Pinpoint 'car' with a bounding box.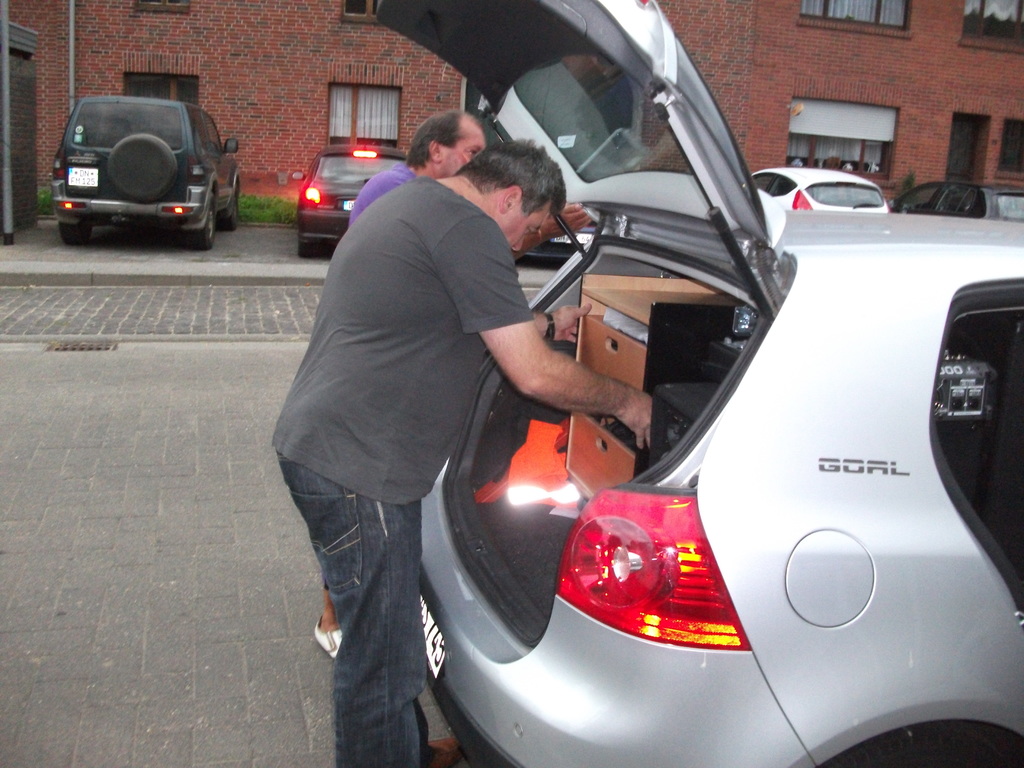
bbox=[292, 143, 413, 257].
